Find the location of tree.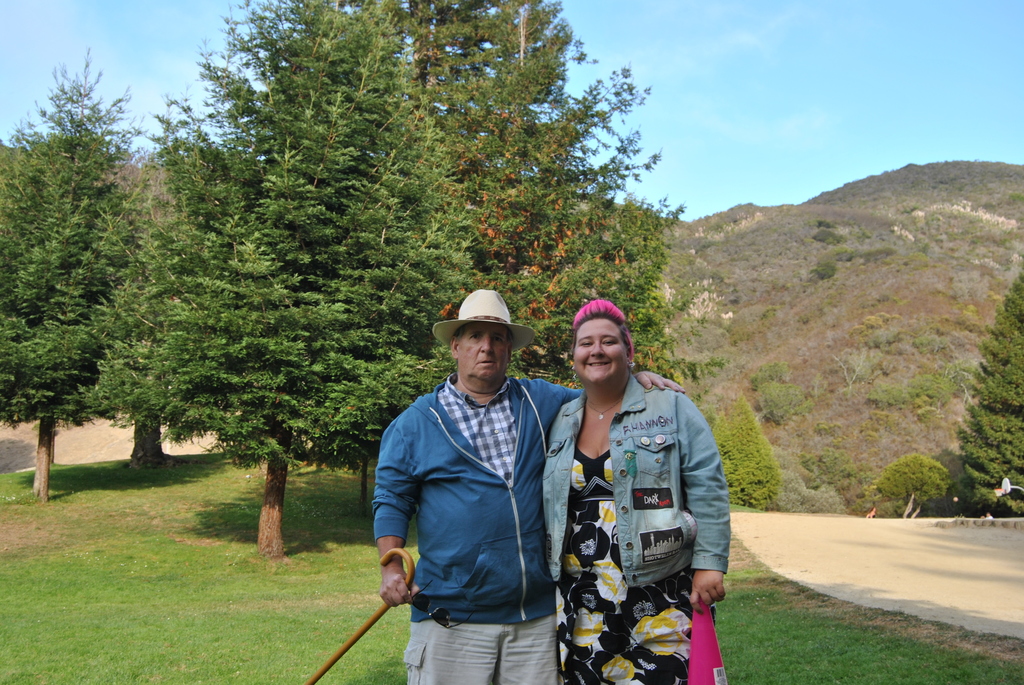
Location: [left=735, top=392, right=786, bottom=513].
